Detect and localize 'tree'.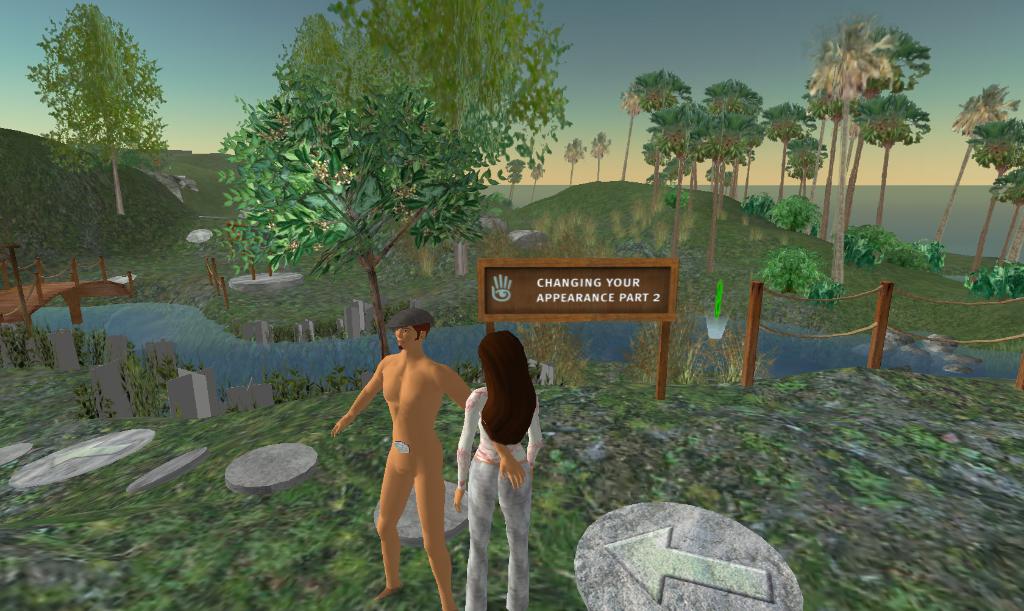
Localized at crop(630, 65, 694, 111).
